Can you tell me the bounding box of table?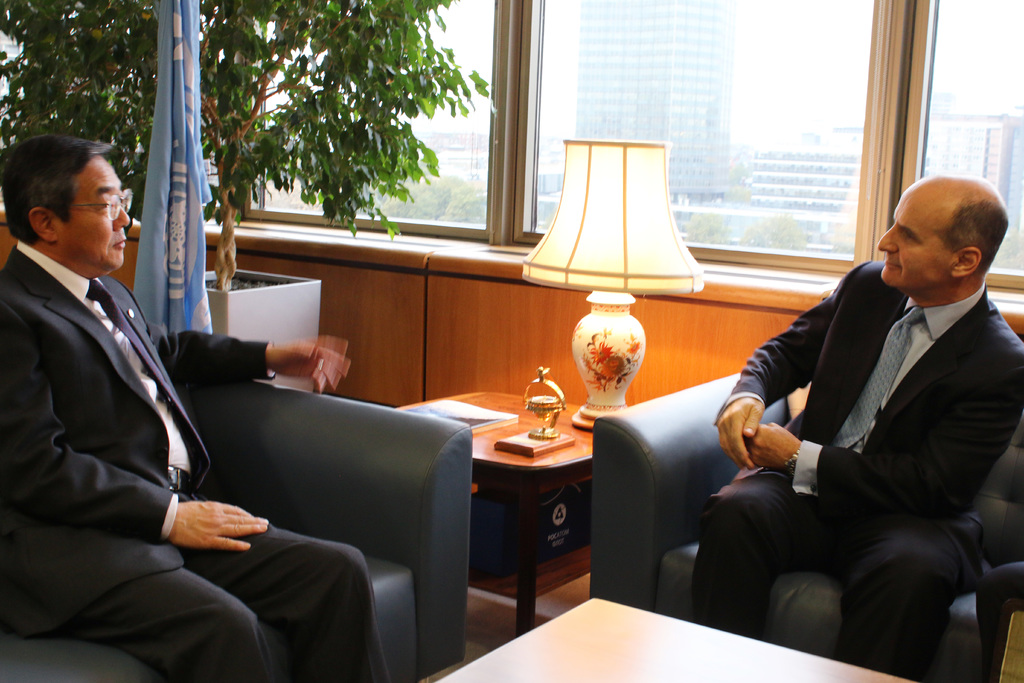
bbox=[421, 596, 927, 682].
